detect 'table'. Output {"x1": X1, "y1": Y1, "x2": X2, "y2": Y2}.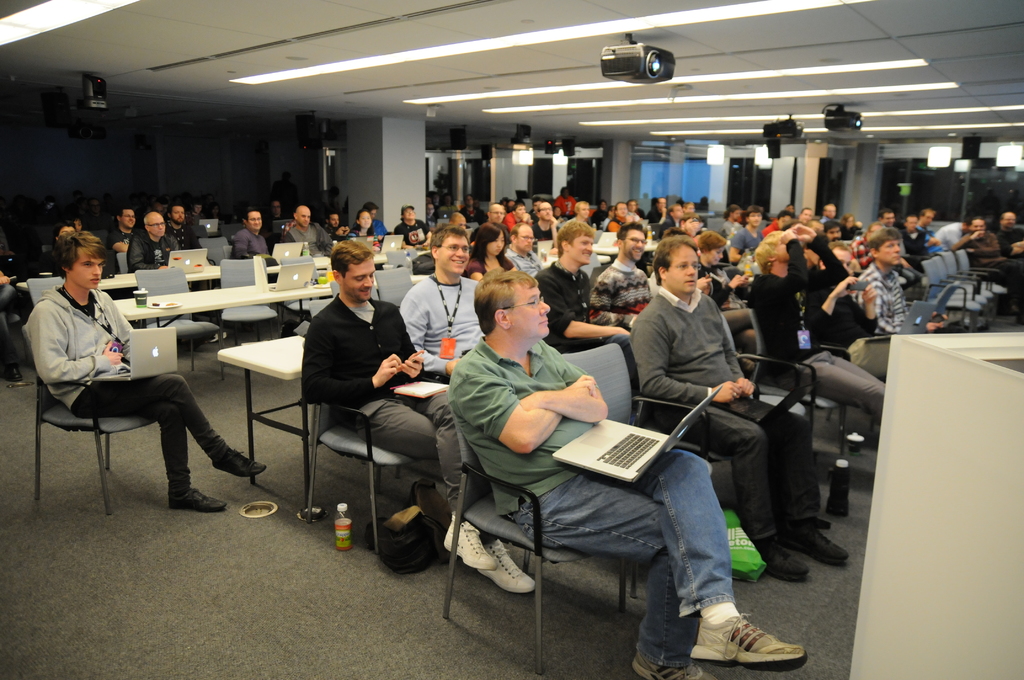
{"x1": 108, "y1": 271, "x2": 334, "y2": 334}.
